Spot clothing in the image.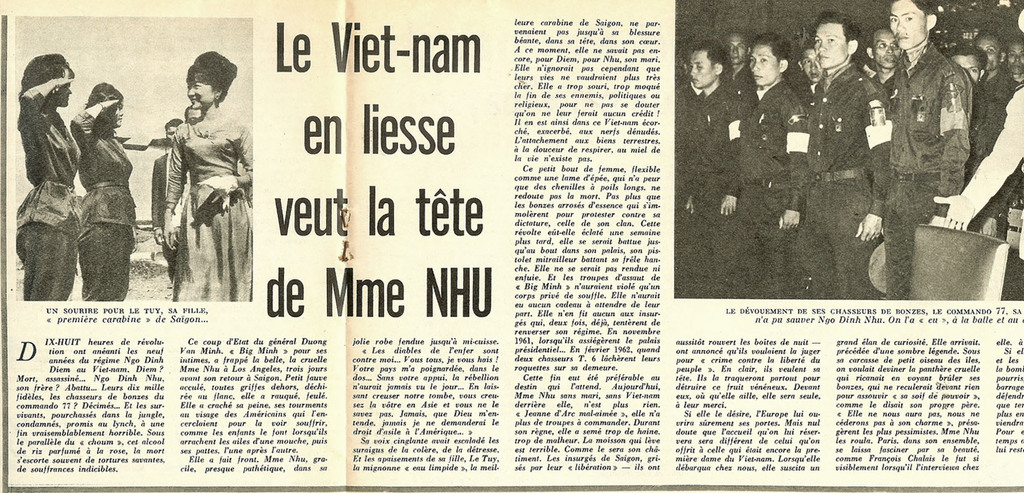
clothing found at Rect(10, 94, 83, 305).
